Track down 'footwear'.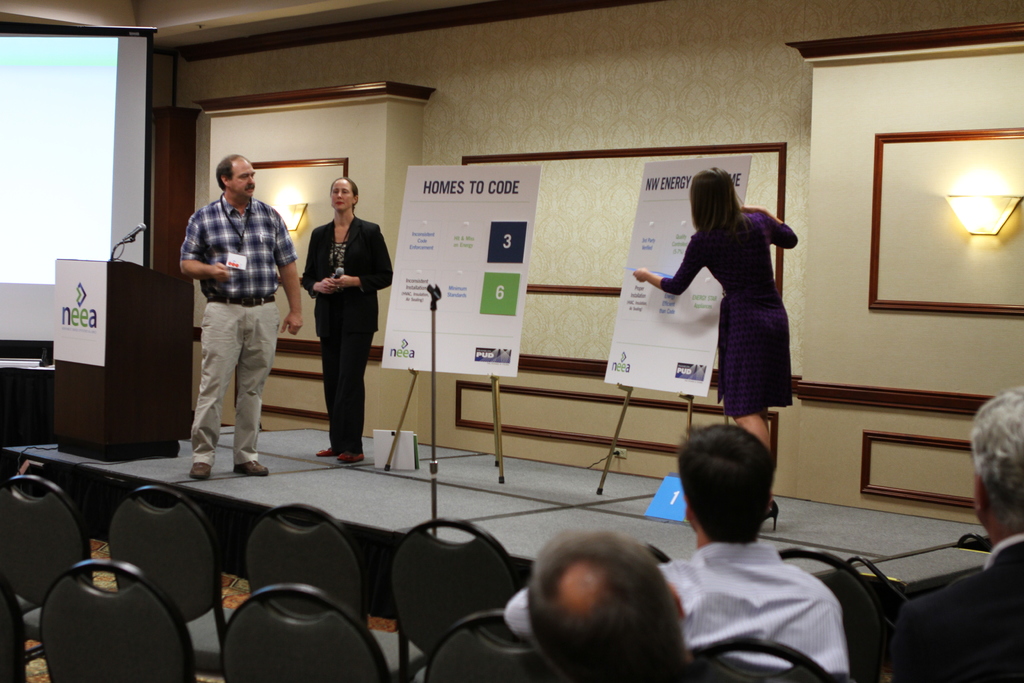
Tracked to x1=185, y1=461, x2=211, y2=477.
